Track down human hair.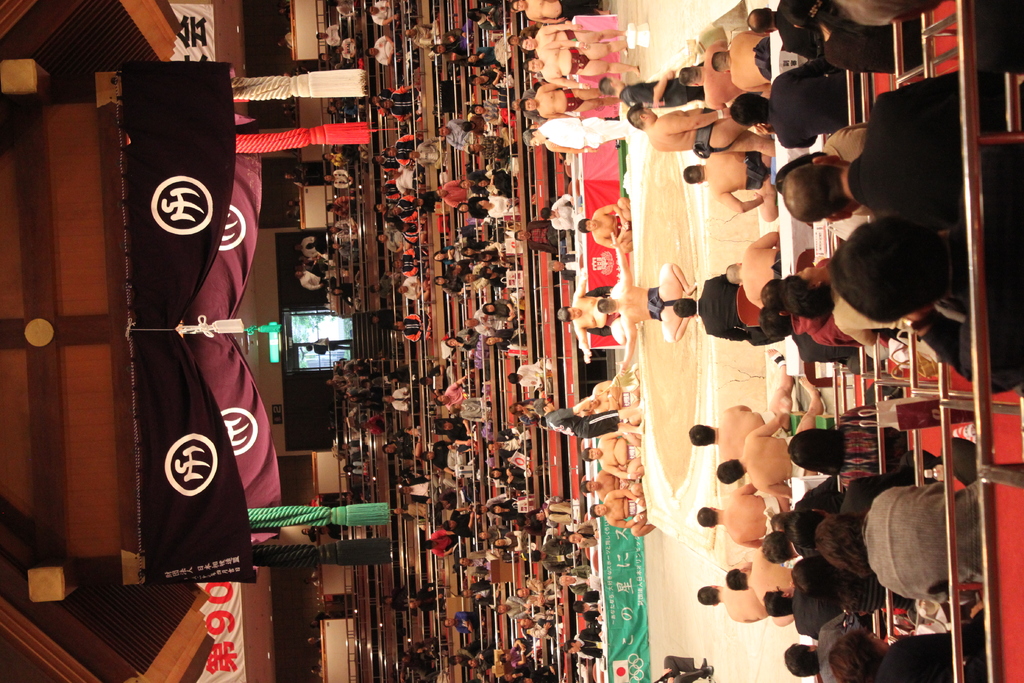
Tracked to rect(532, 394, 551, 416).
